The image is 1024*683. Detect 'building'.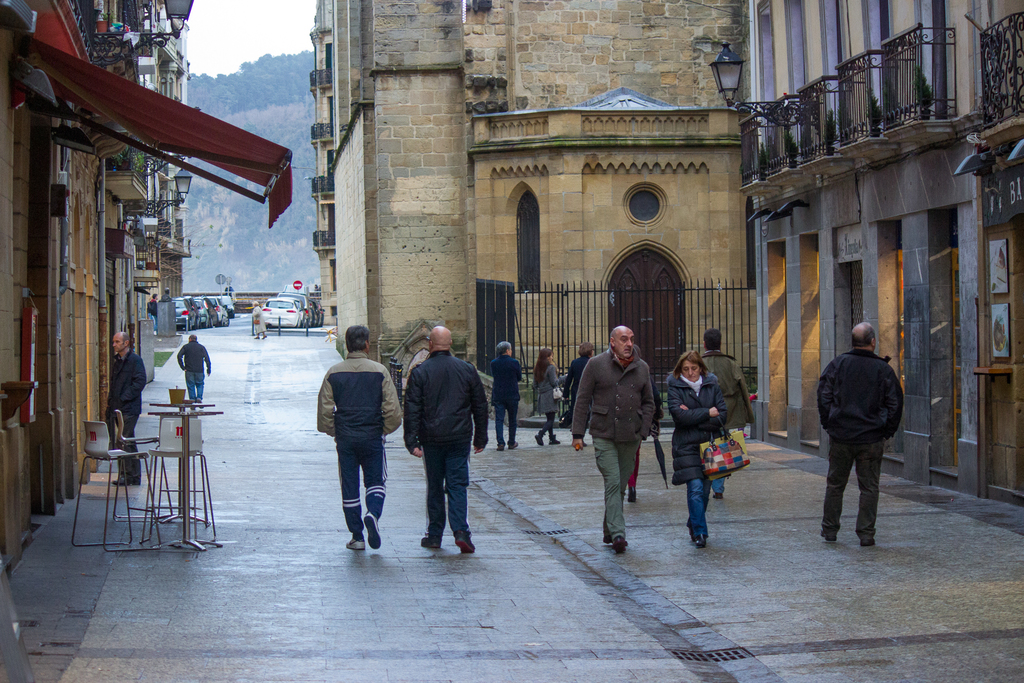
Detection: l=309, t=0, r=1023, b=506.
